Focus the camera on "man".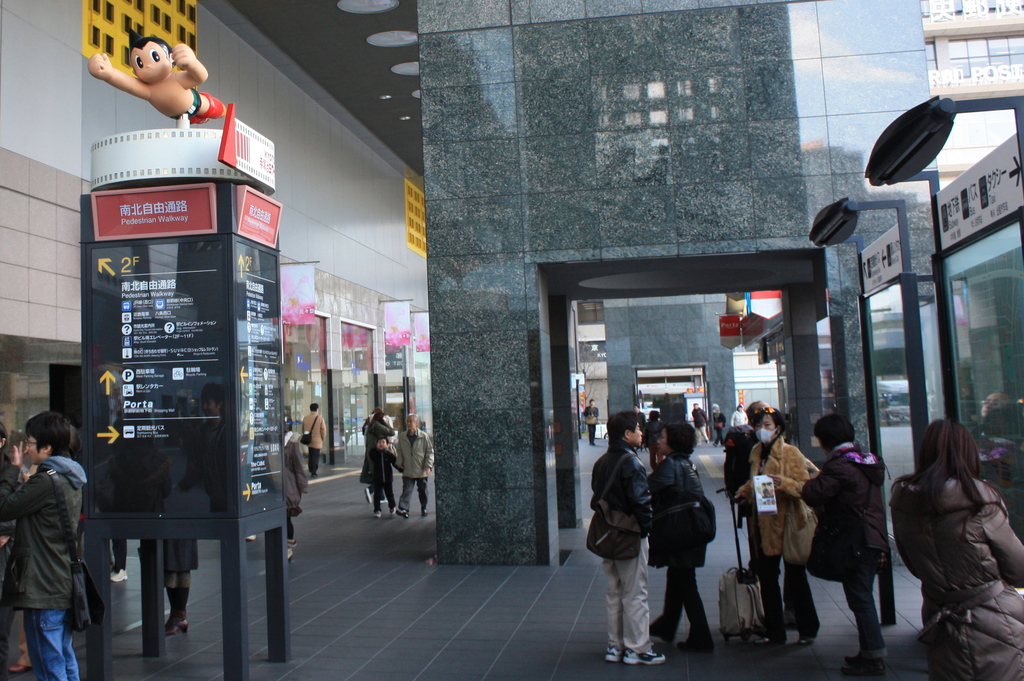
Focus region: {"x1": 588, "y1": 407, "x2": 666, "y2": 667}.
